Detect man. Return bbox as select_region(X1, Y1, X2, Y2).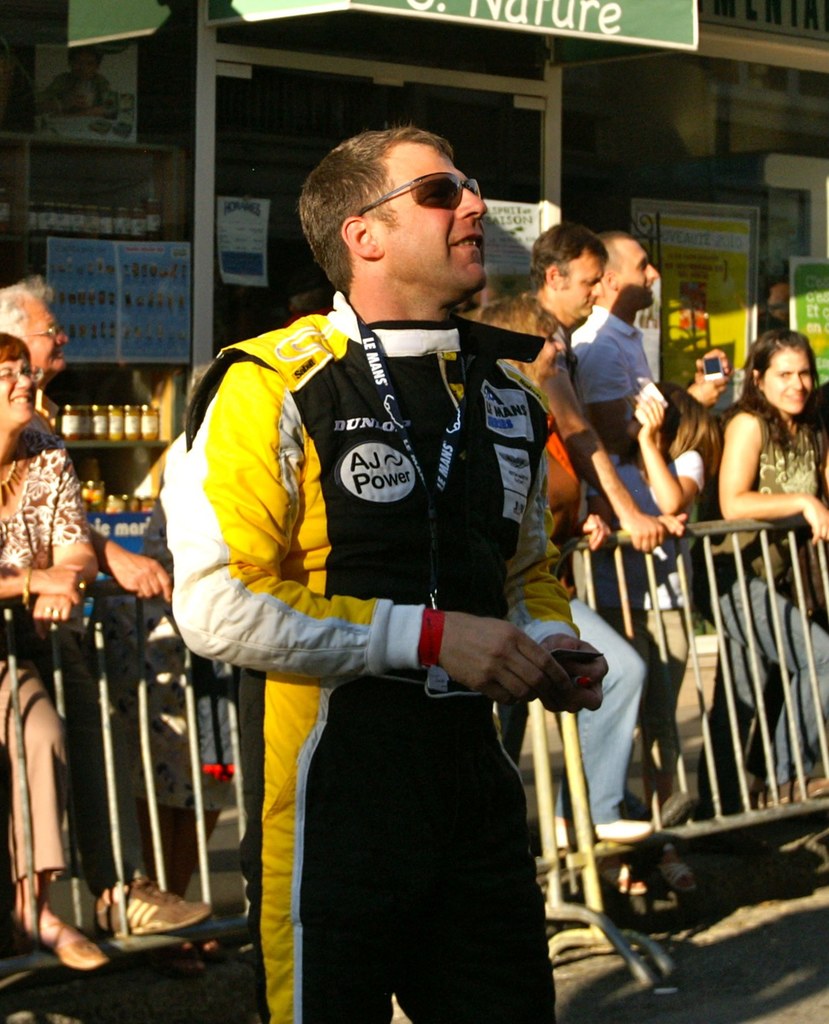
select_region(523, 223, 668, 554).
